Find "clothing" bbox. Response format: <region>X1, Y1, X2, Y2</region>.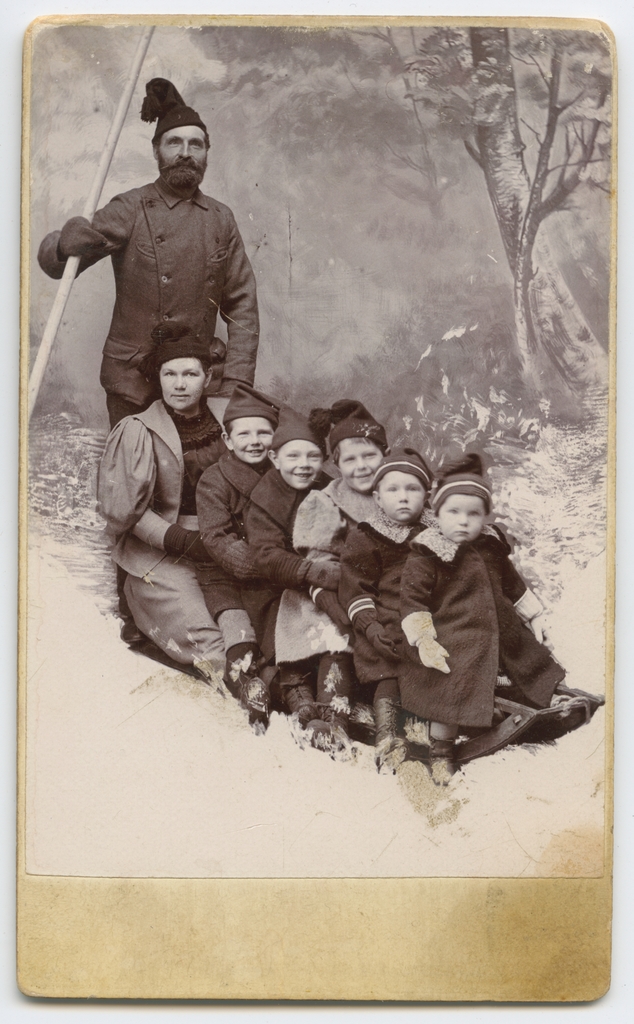
<region>236, 449, 352, 671</region>.
